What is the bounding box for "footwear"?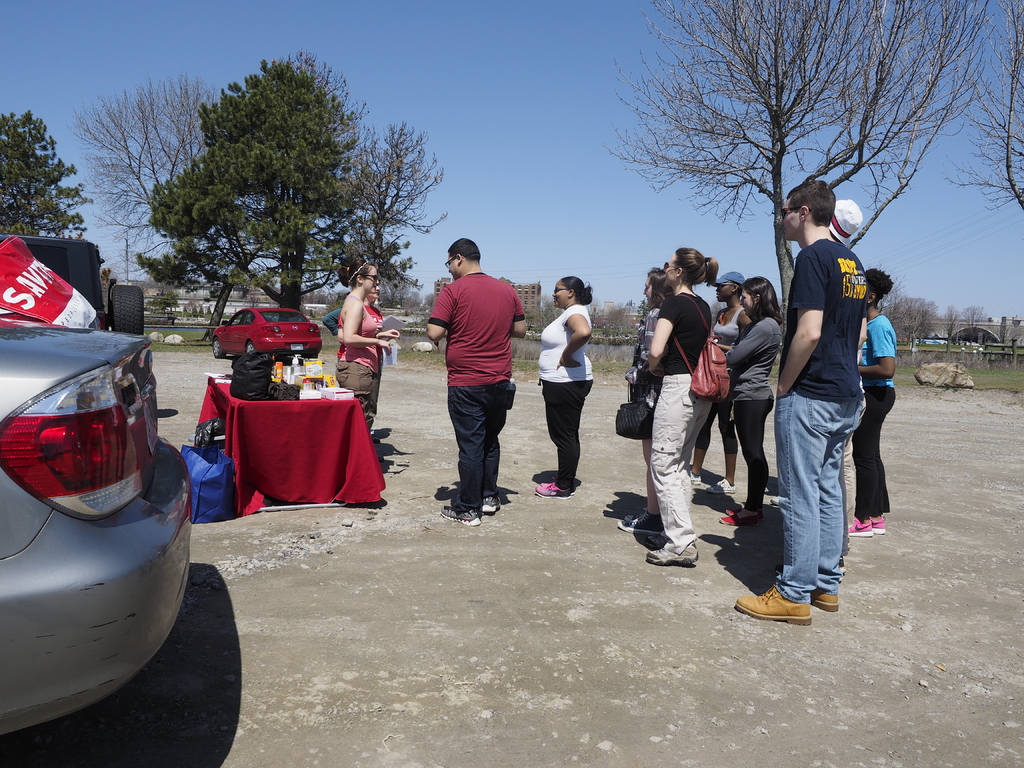
detection(684, 468, 705, 486).
